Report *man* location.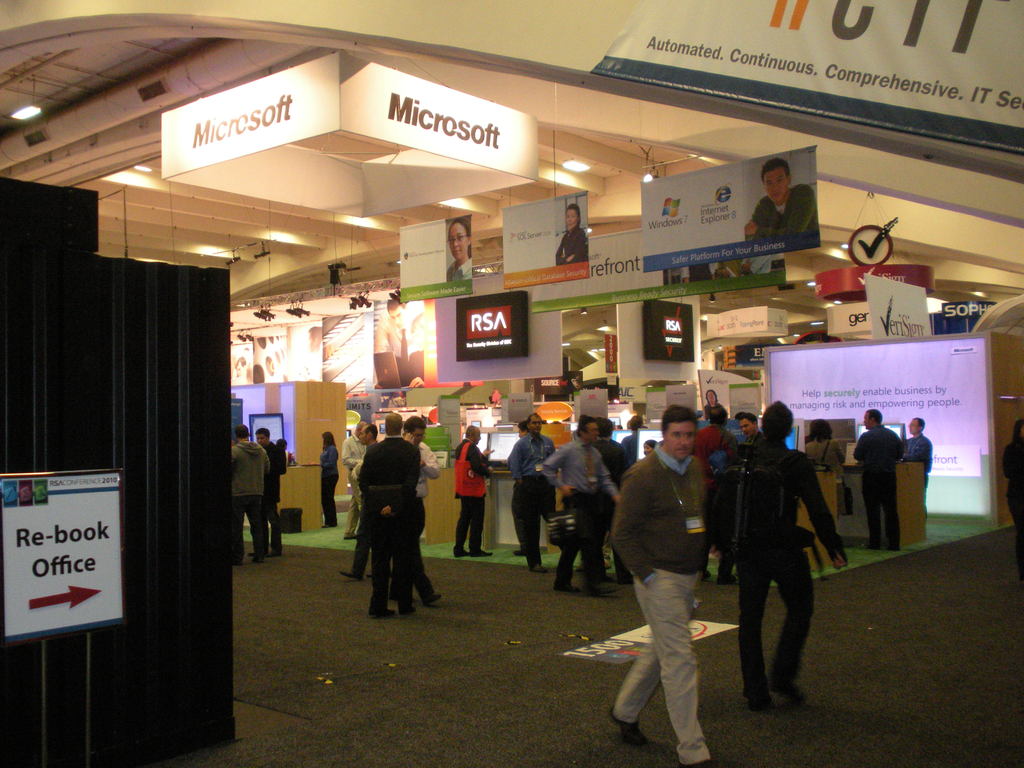
Report: Rect(741, 161, 819, 241).
